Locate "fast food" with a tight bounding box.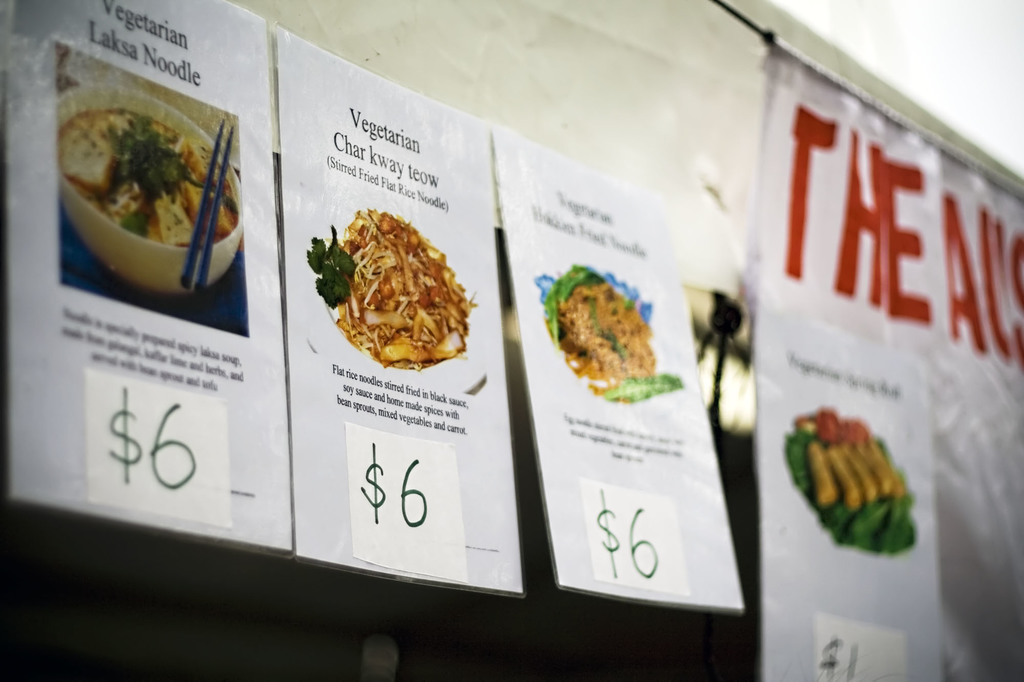
[left=305, top=203, right=479, bottom=372].
